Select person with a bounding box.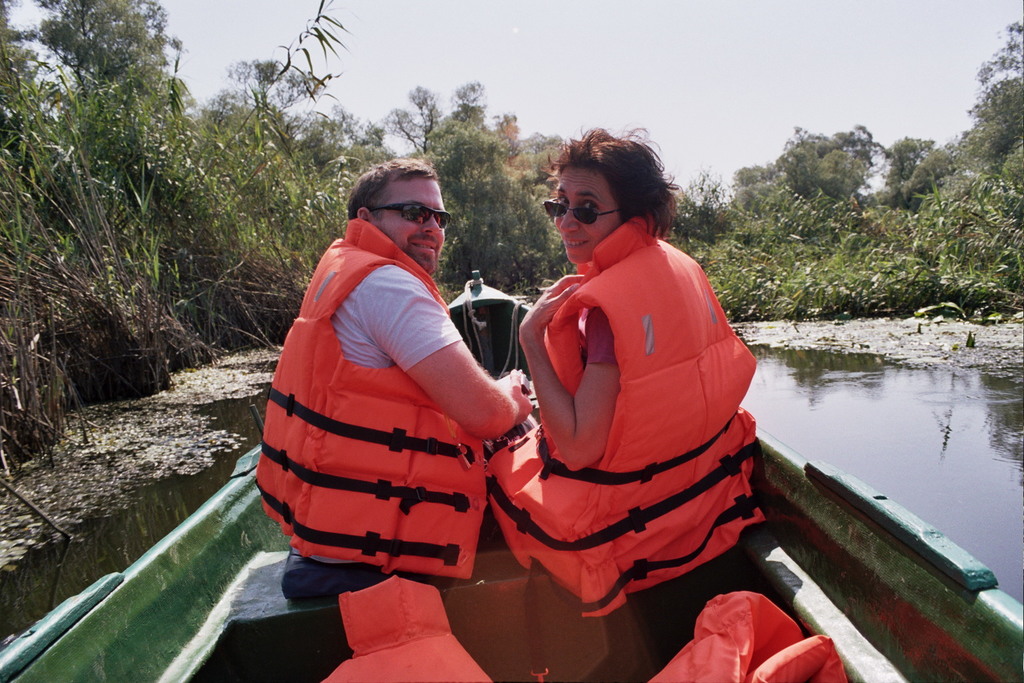
485,123,769,617.
